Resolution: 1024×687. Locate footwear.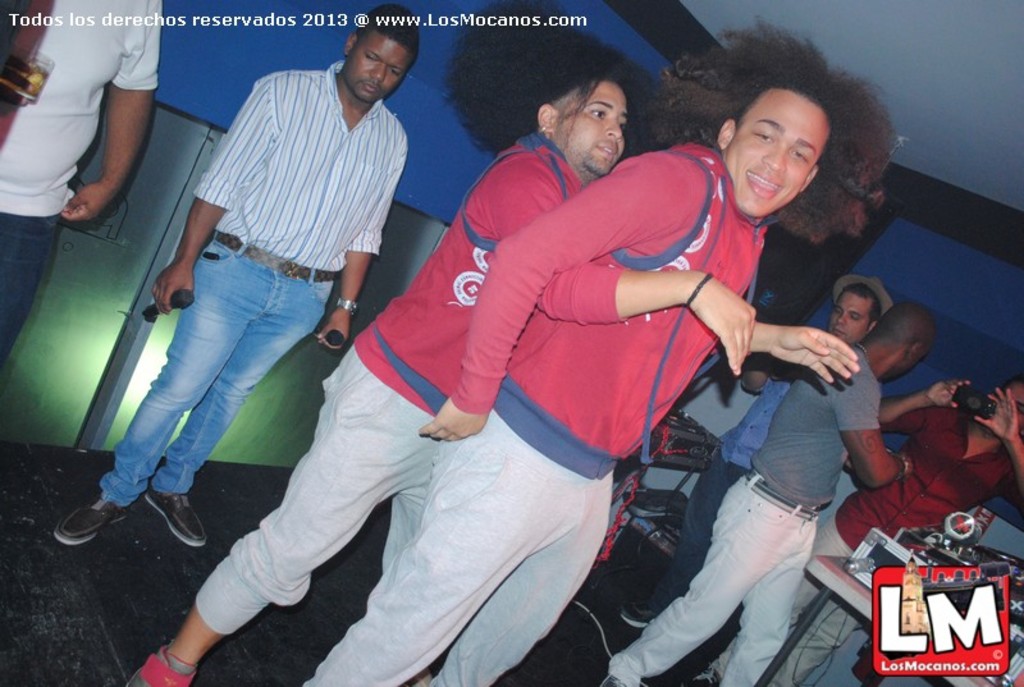
(left=676, top=663, right=723, bottom=686).
